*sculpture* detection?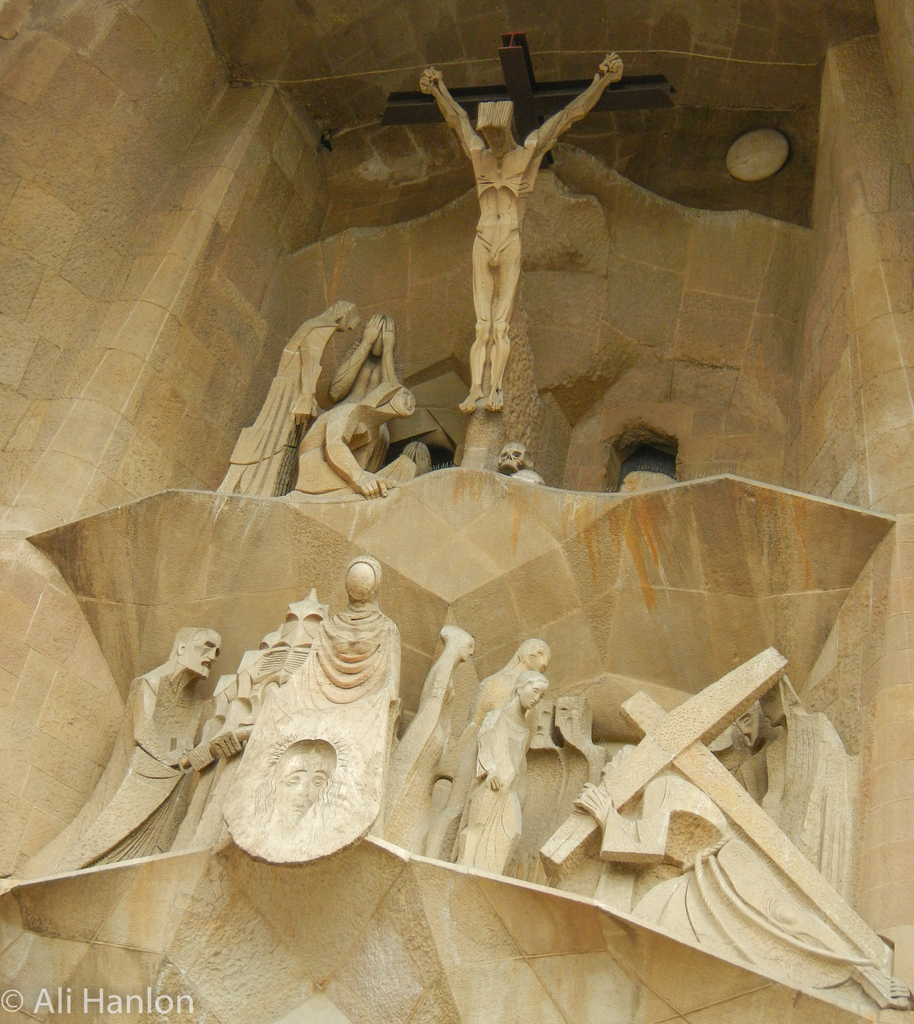
select_region(746, 675, 857, 904)
